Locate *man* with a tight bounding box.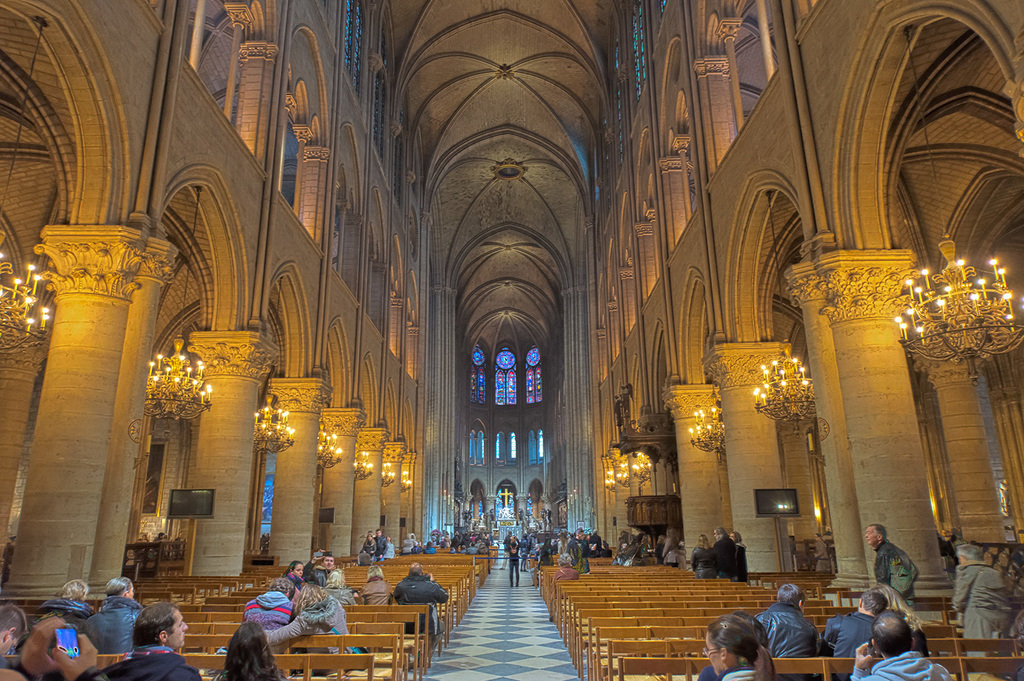
[865,520,918,598].
